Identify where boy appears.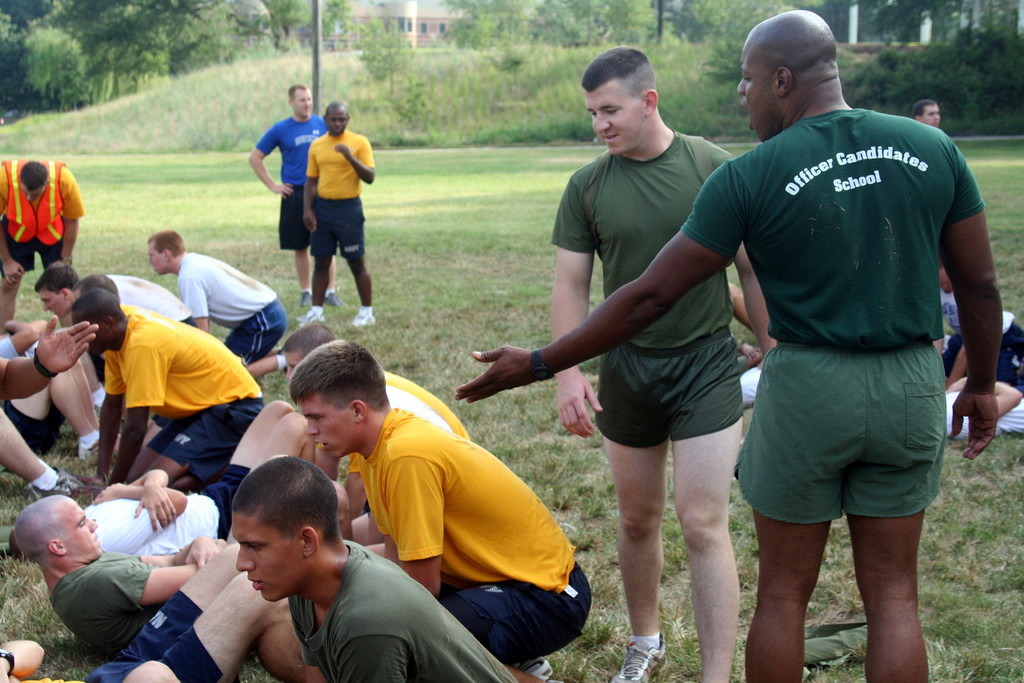
Appears at 544:39:772:682.
